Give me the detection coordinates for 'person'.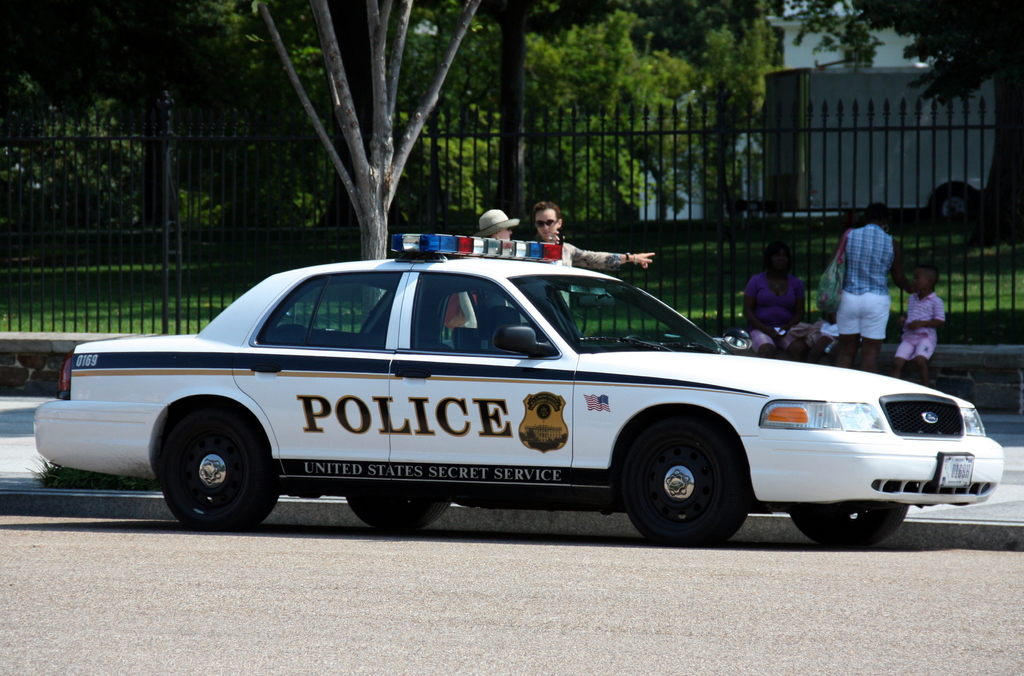
x1=900, y1=268, x2=942, y2=377.
